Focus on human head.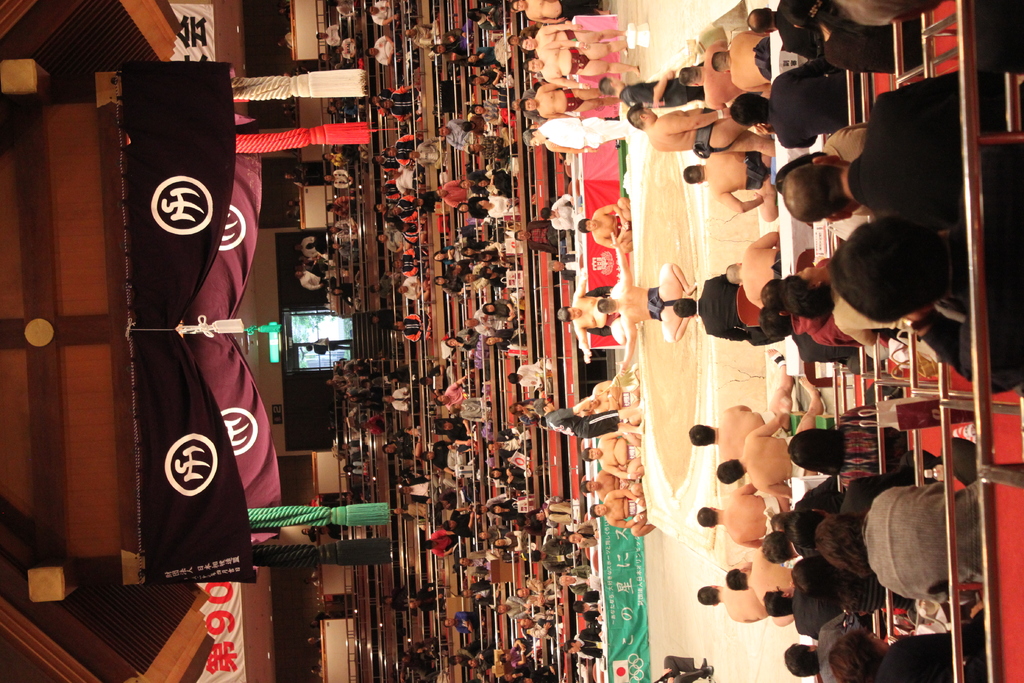
Focused at bbox=[536, 399, 556, 413].
